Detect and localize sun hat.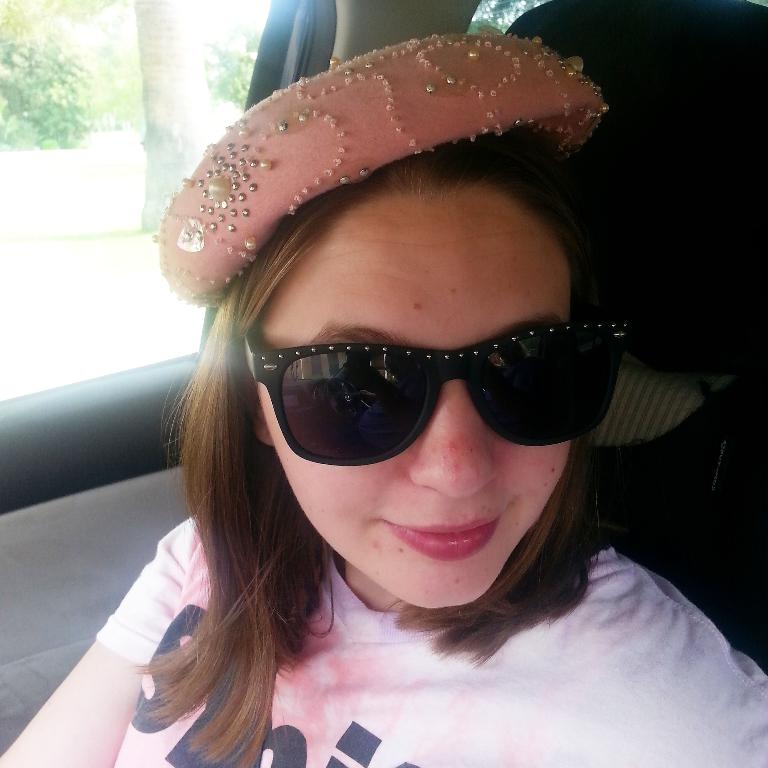
Localized at box=[149, 24, 618, 327].
